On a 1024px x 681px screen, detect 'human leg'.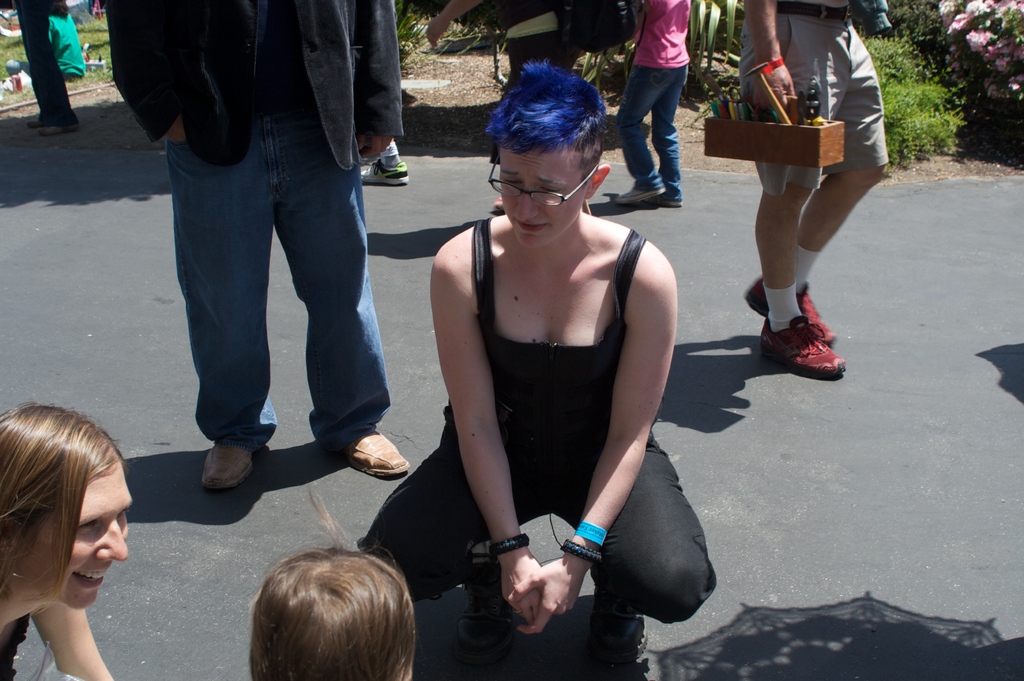
{"x1": 18, "y1": 0, "x2": 86, "y2": 129}.
